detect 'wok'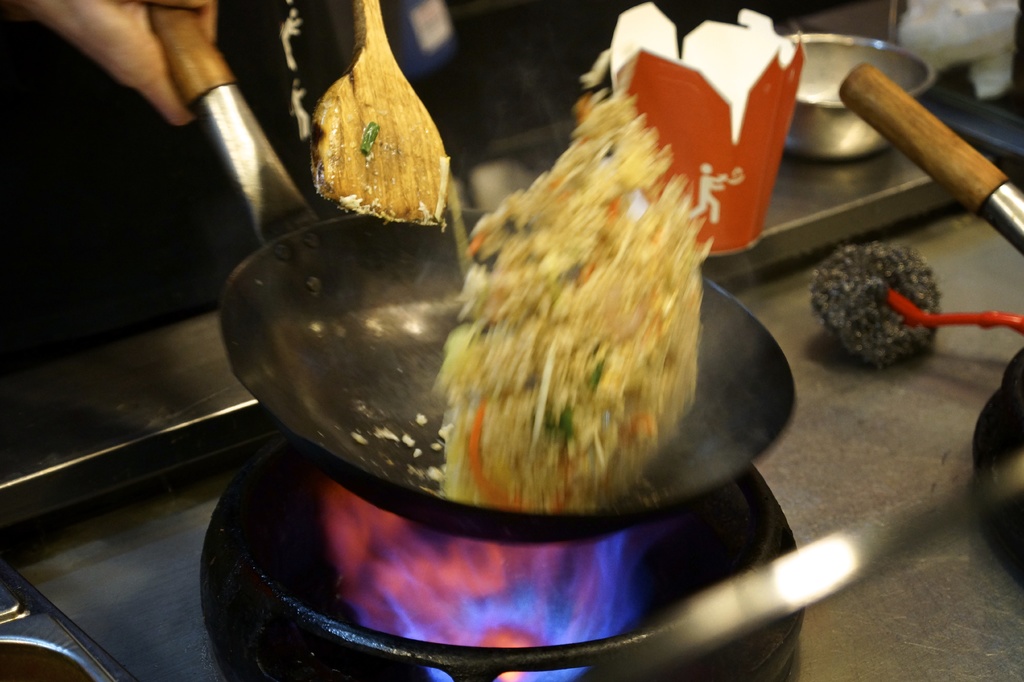
{"x1": 138, "y1": 0, "x2": 801, "y2": 544}
